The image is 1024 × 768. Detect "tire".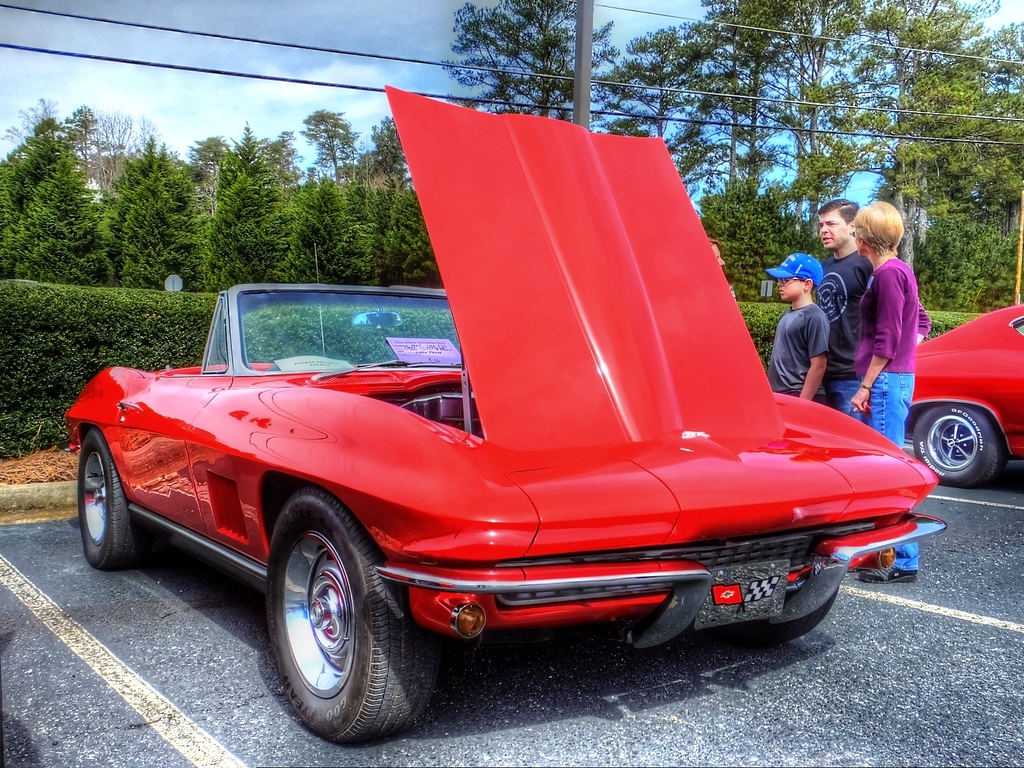
Detection: 702:559:848:649.
